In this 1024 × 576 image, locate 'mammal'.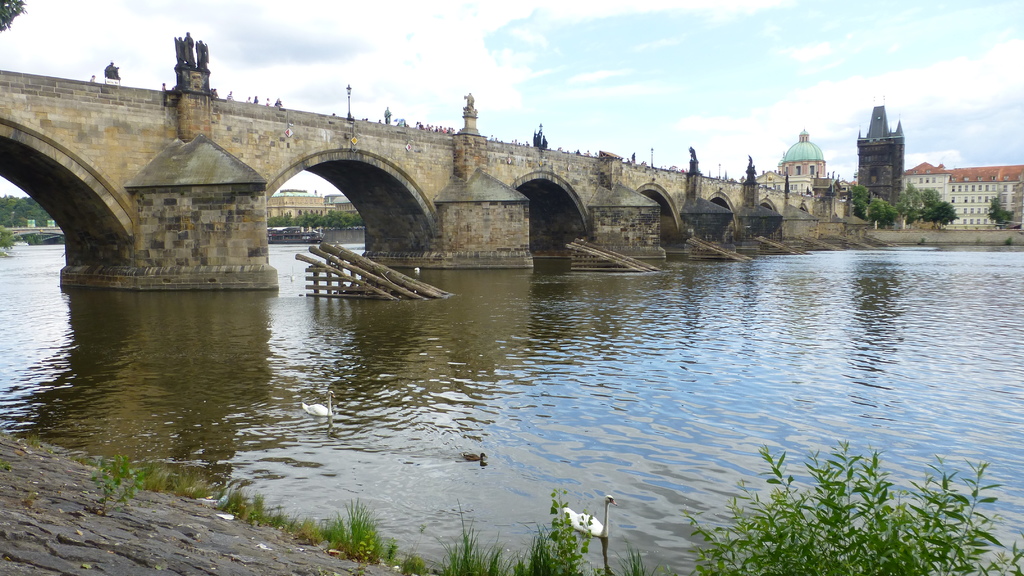
Bounding box: box(678, 167, 682, 171).
